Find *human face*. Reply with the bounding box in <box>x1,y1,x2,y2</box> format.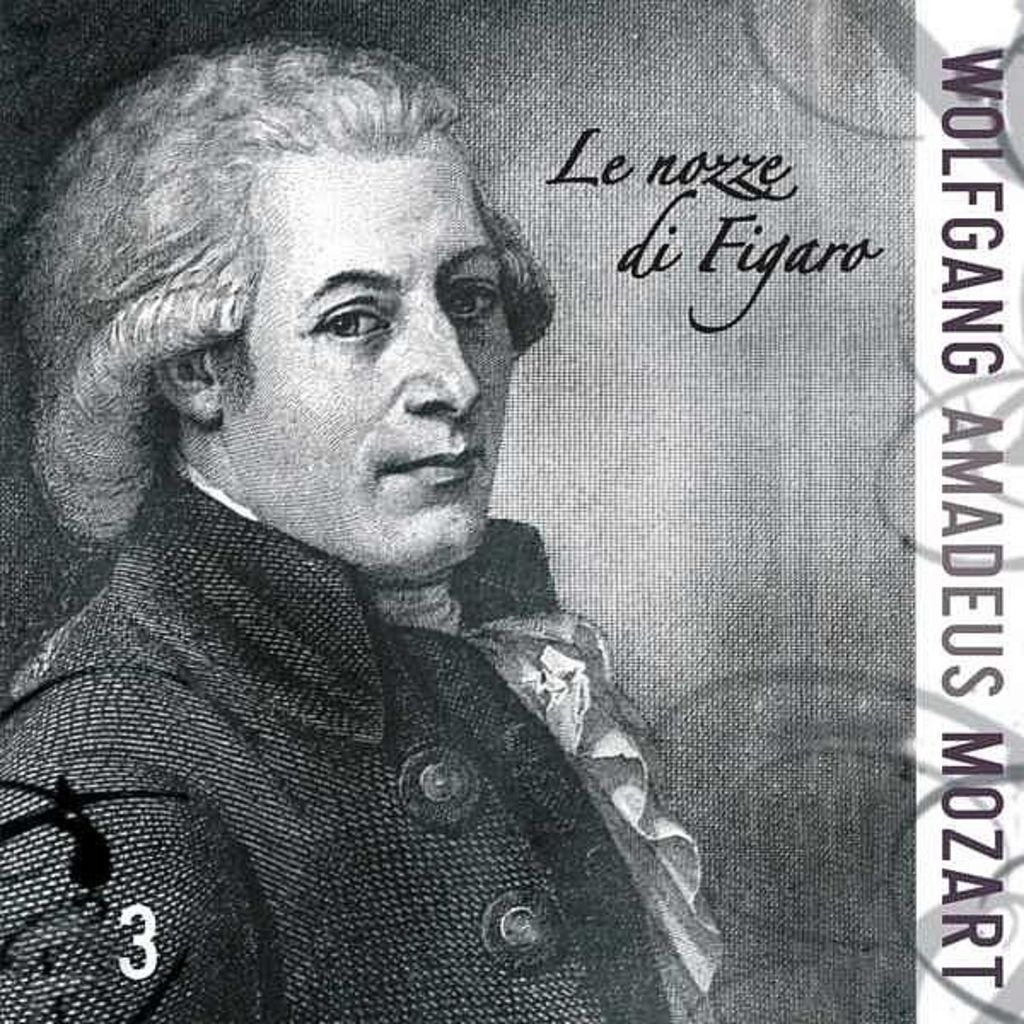
<box>191,137,503,573</box>.
